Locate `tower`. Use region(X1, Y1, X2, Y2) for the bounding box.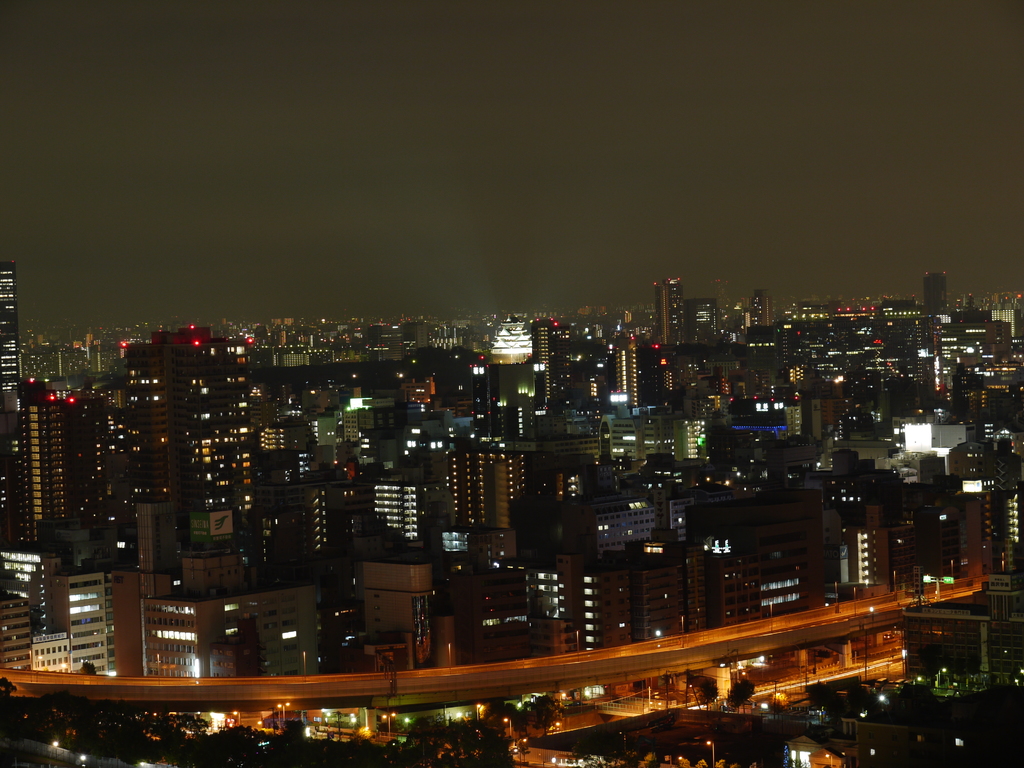
region(449, 446, 541, 532).
